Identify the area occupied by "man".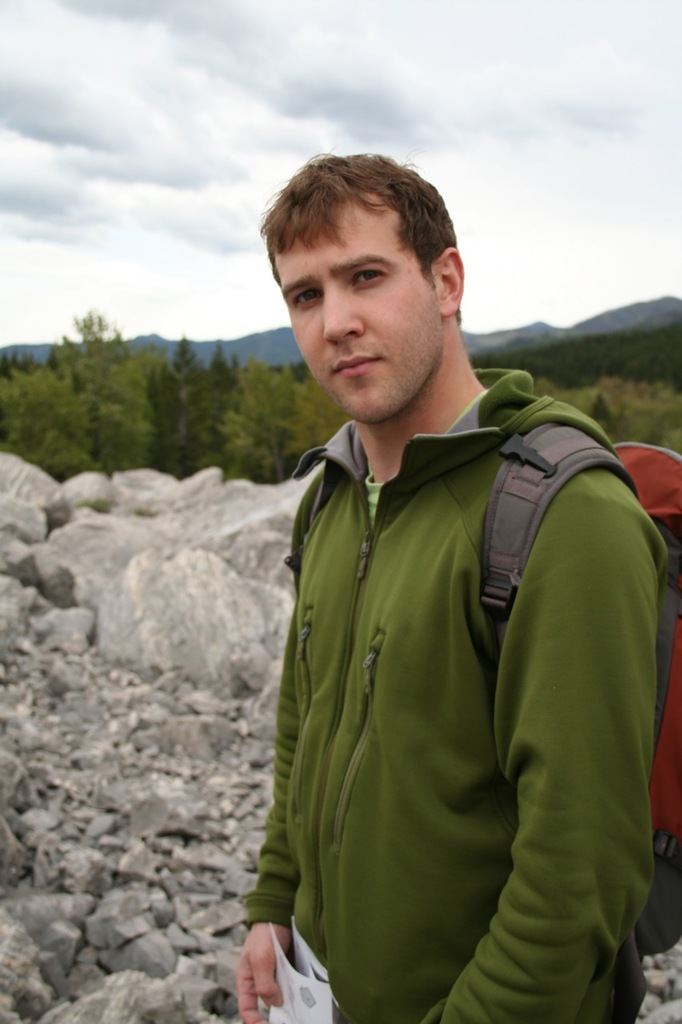
Area: x1=210 y1=133 x2=676 y2=1006.
